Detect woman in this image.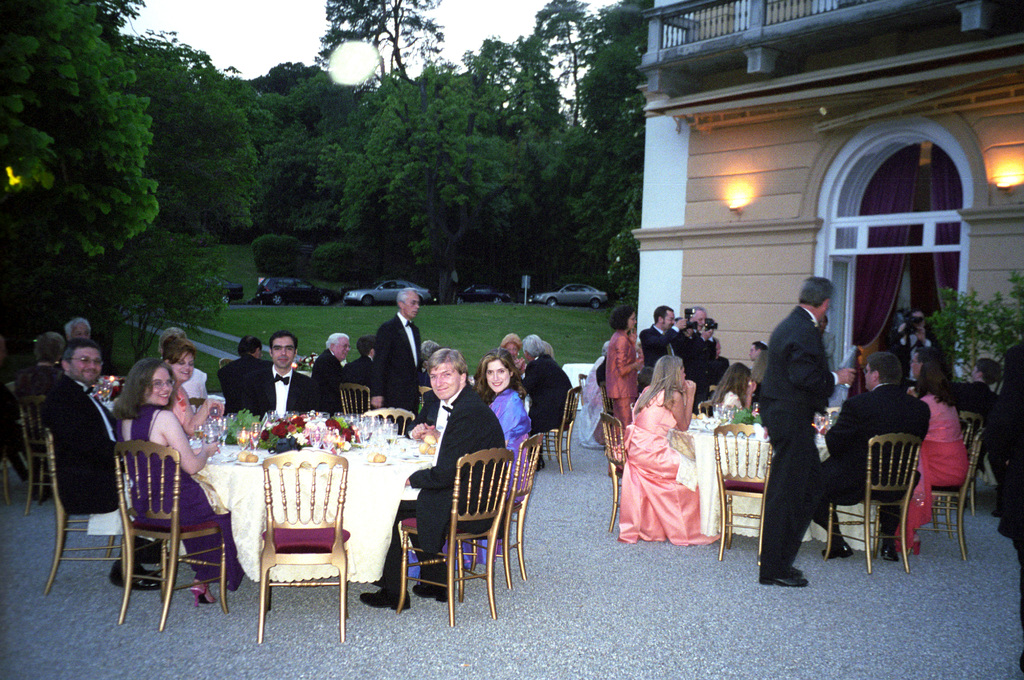
Detection: 111,360,246,601.
